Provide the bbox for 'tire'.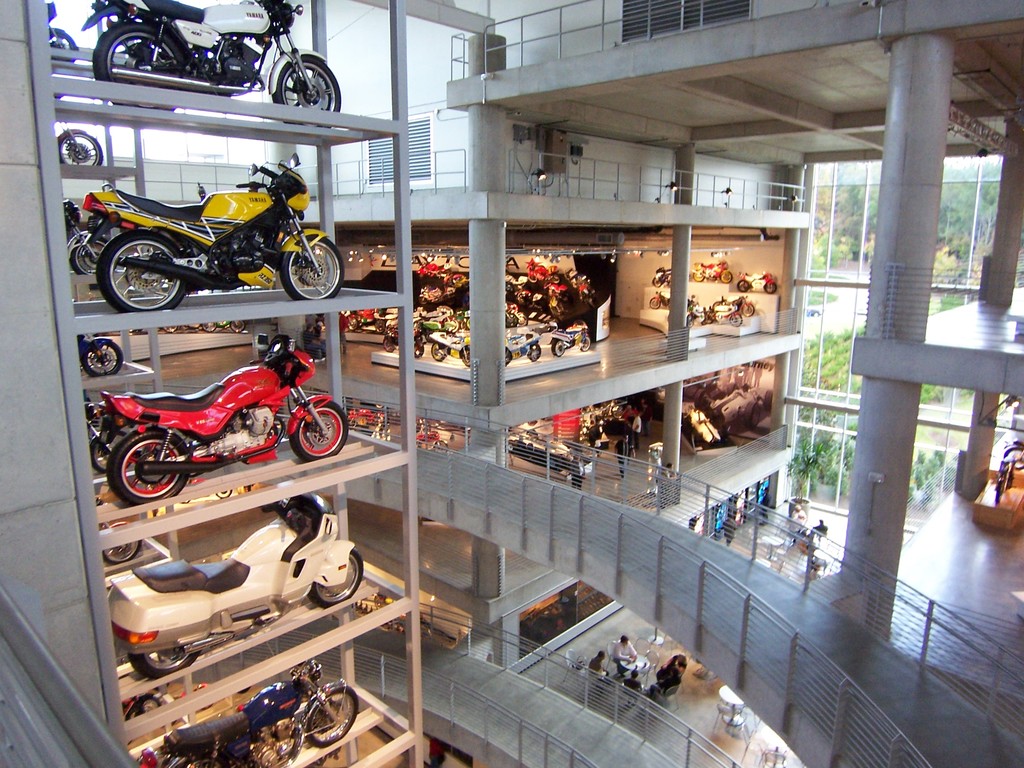
rect(722, 270, 733, 284).
